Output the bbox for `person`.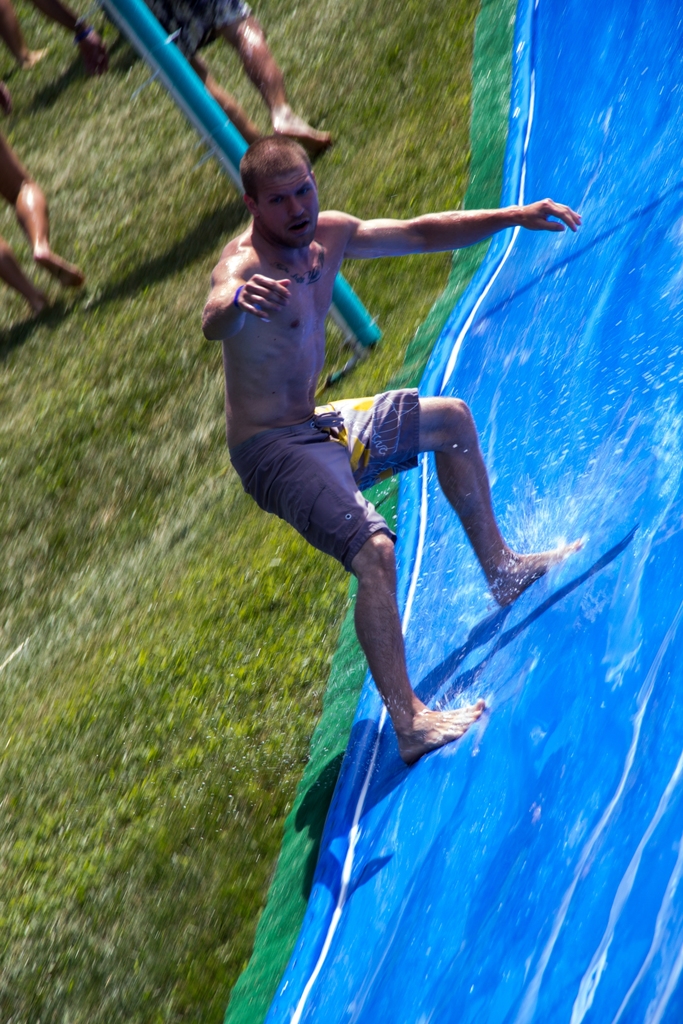
[left=0, top=0, right=107, bottom=74].
